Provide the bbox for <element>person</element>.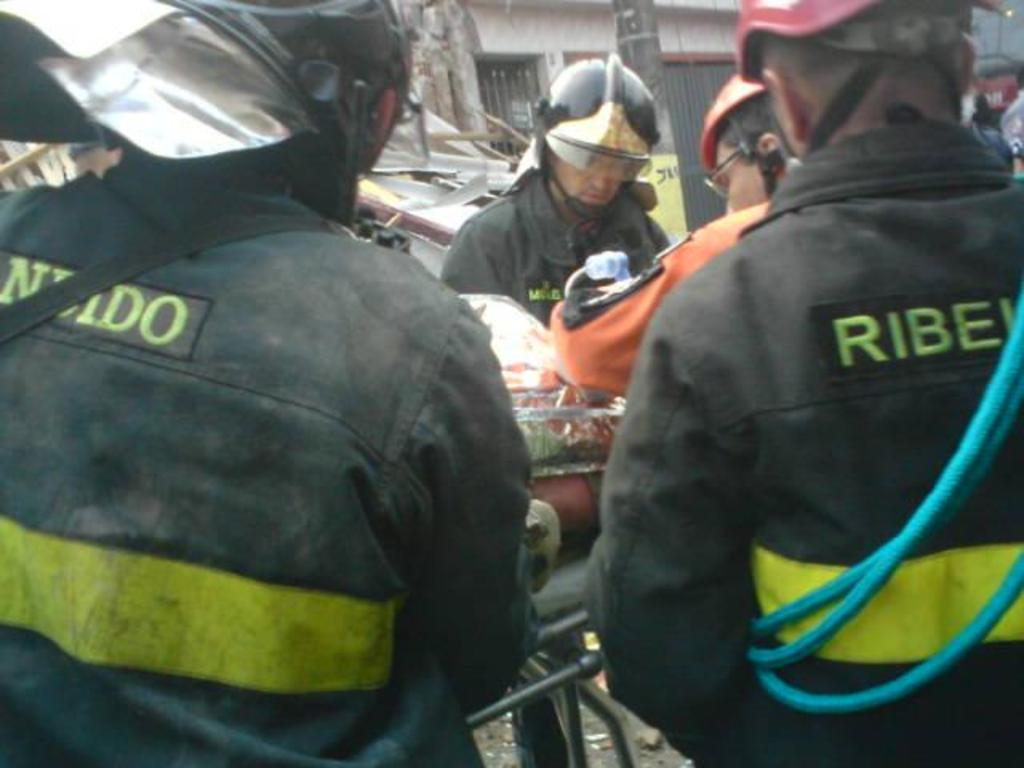
581, 0, 1018, 767.
